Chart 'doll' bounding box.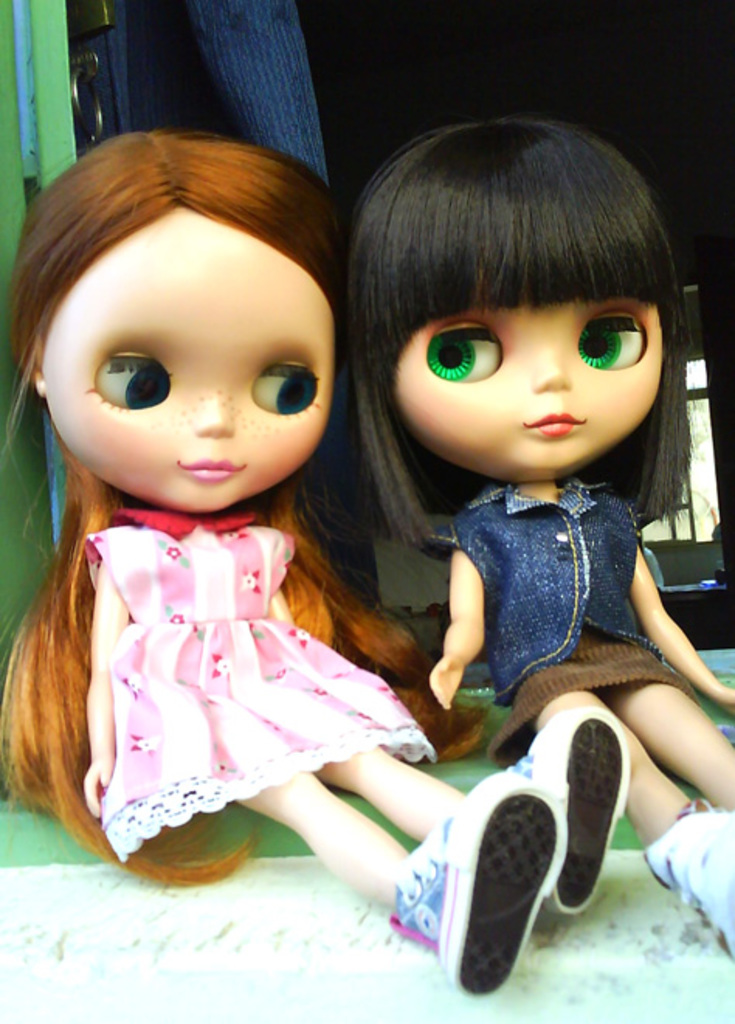
Charted: box(16, 124, 468, 965).
